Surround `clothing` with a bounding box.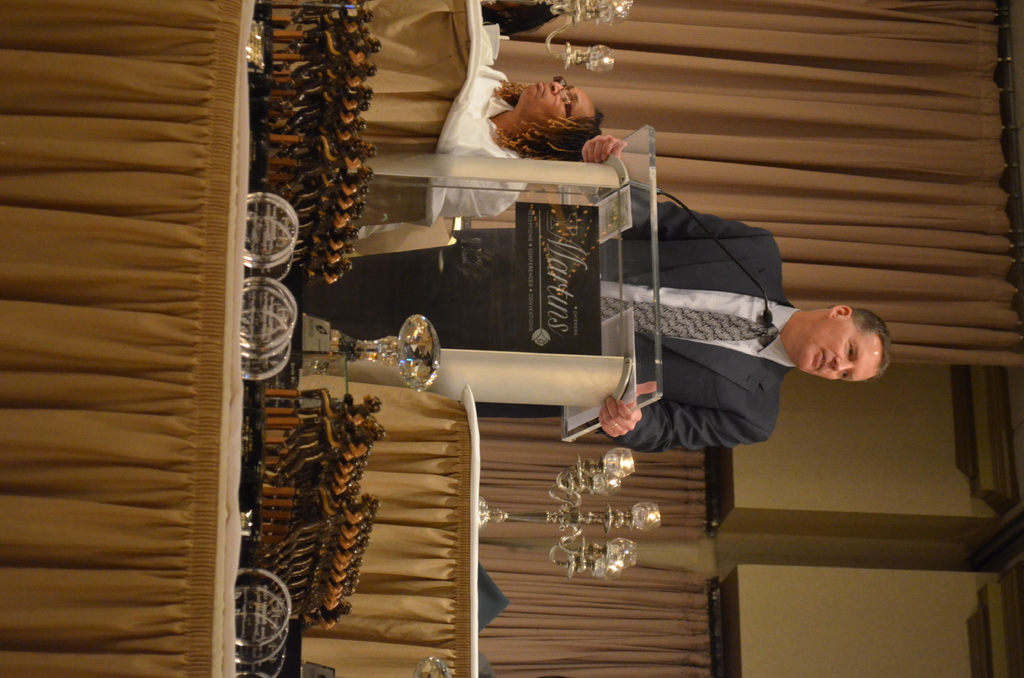
595/187/797/455.
